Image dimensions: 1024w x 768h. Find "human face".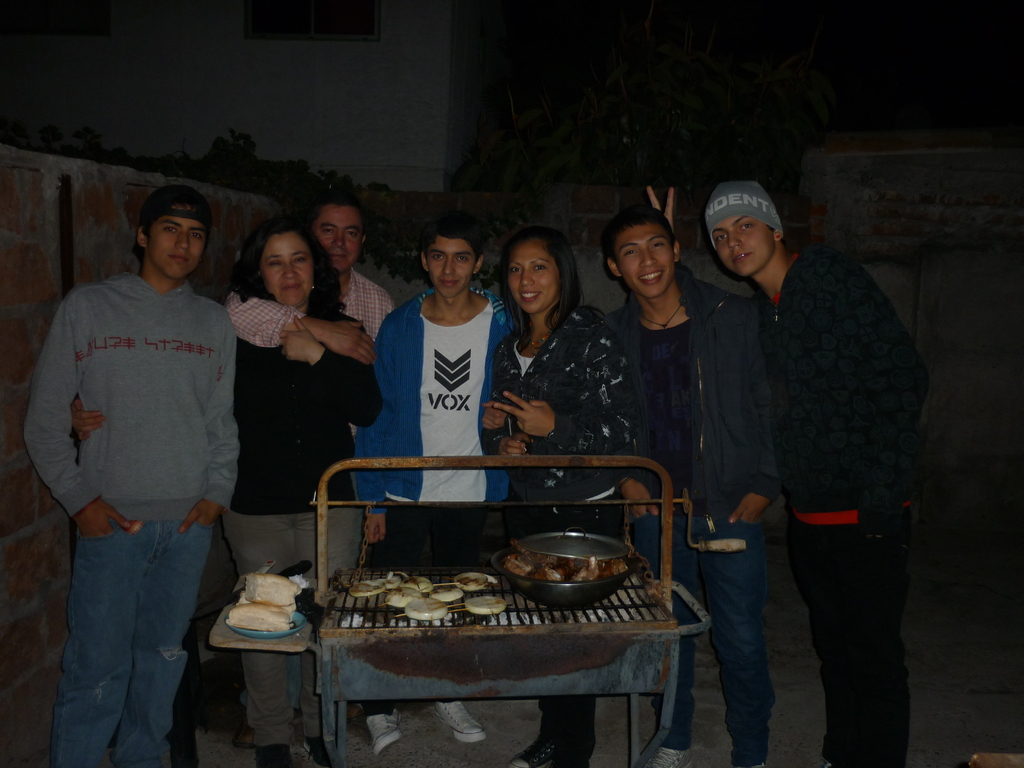
(431, 239, 475, 299).
